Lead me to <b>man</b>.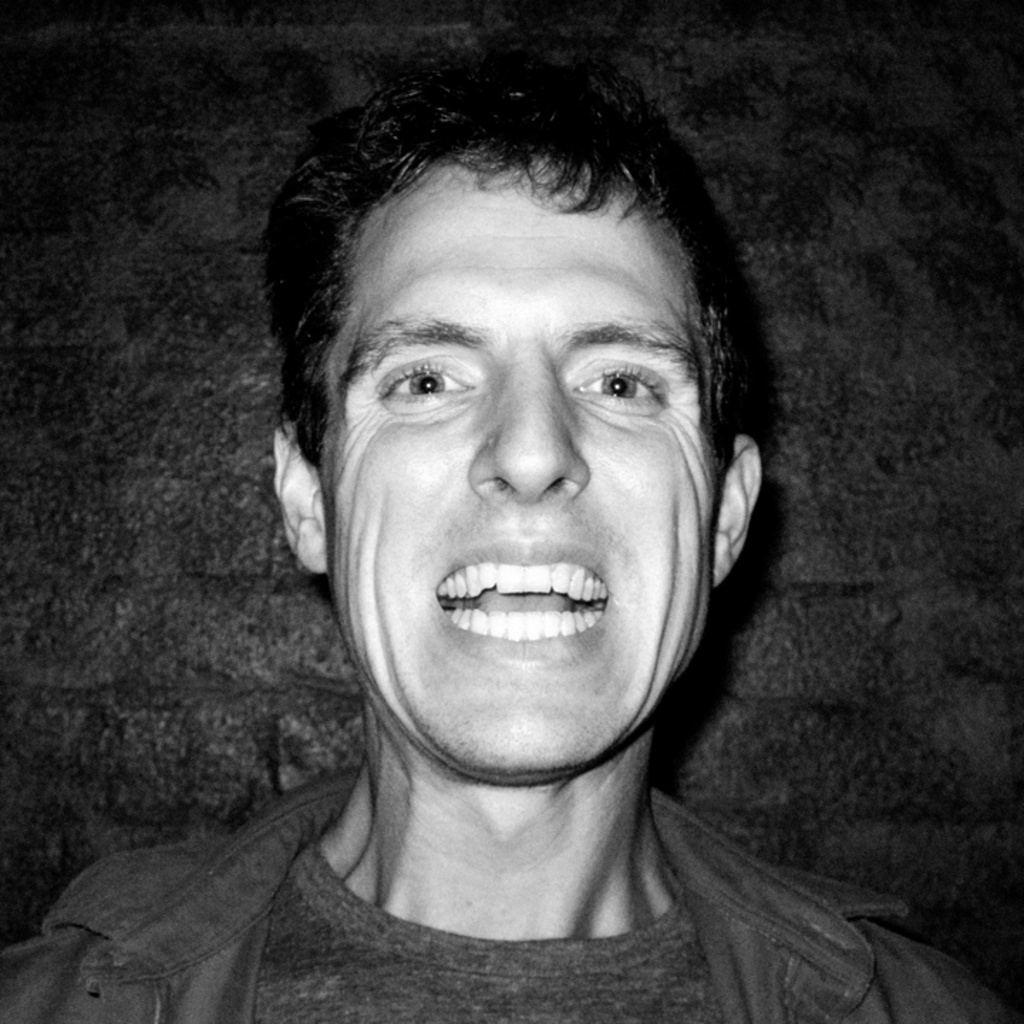
Lead to Rect(65, 51, 976, 1023).
